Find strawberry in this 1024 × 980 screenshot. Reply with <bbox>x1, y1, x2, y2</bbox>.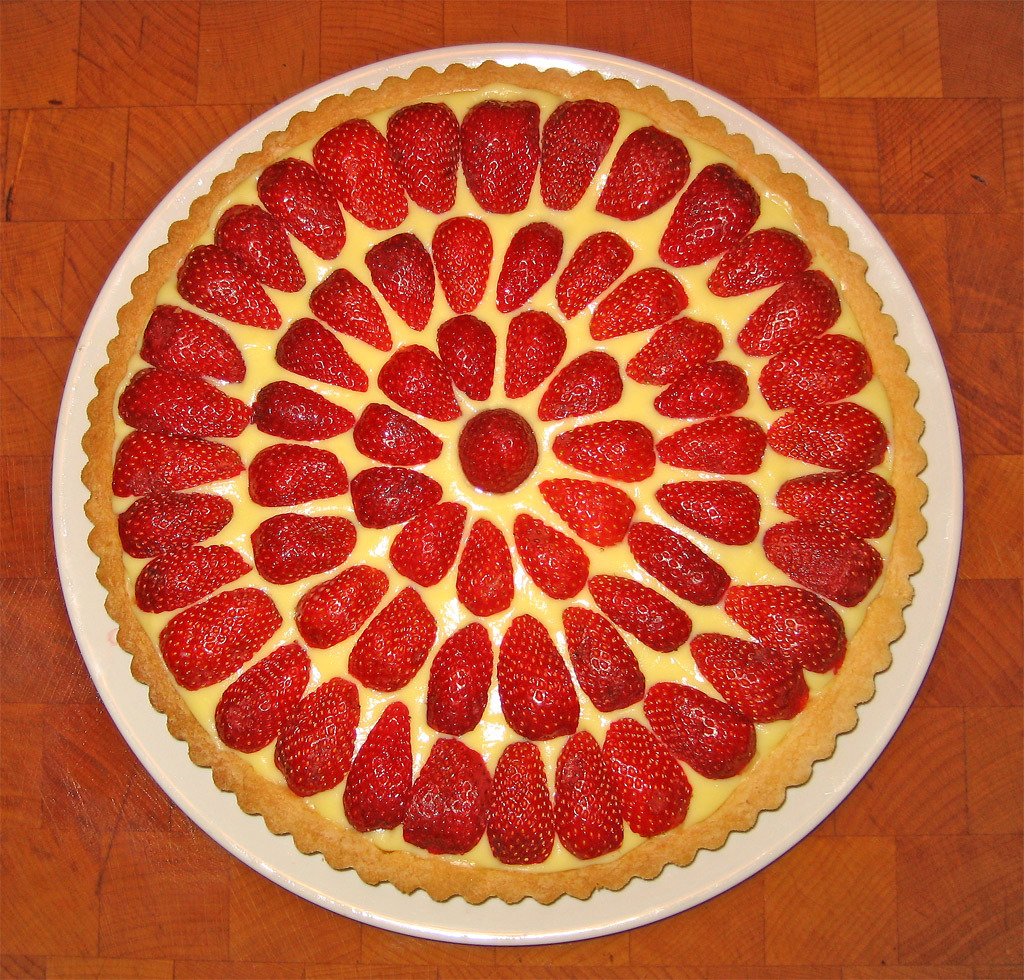
<bbox>766, 518, 888, 605</bbox>.
